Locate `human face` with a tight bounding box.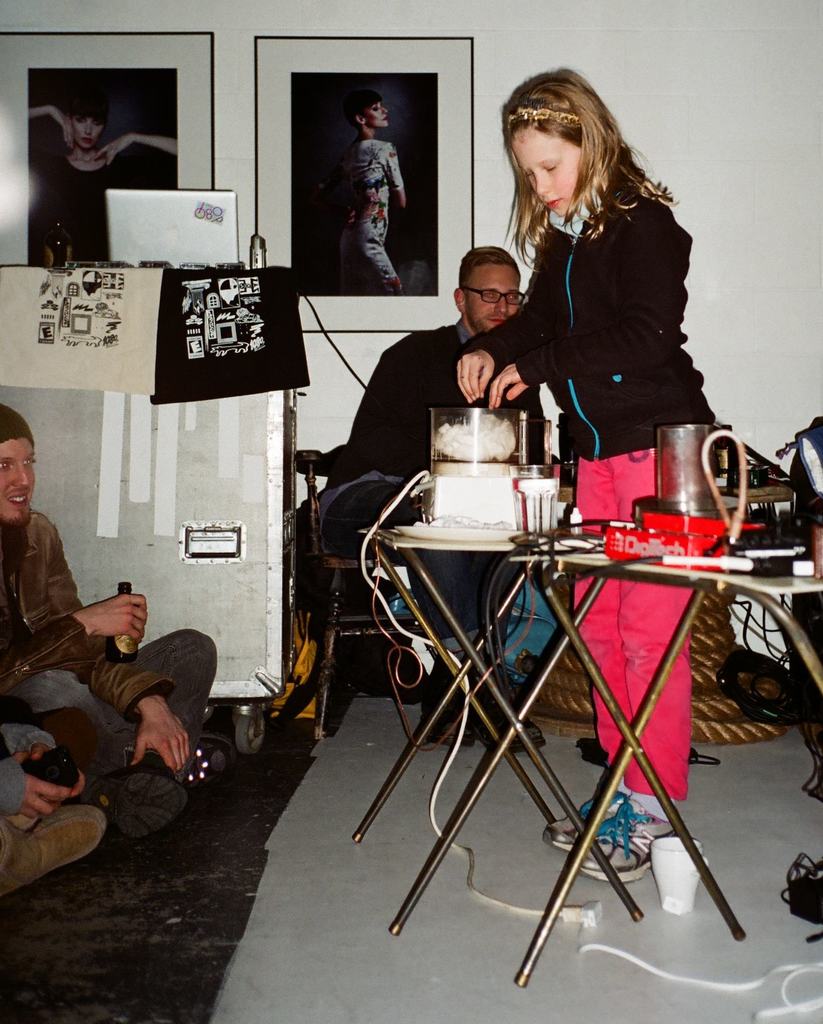
63/104/107/144.
